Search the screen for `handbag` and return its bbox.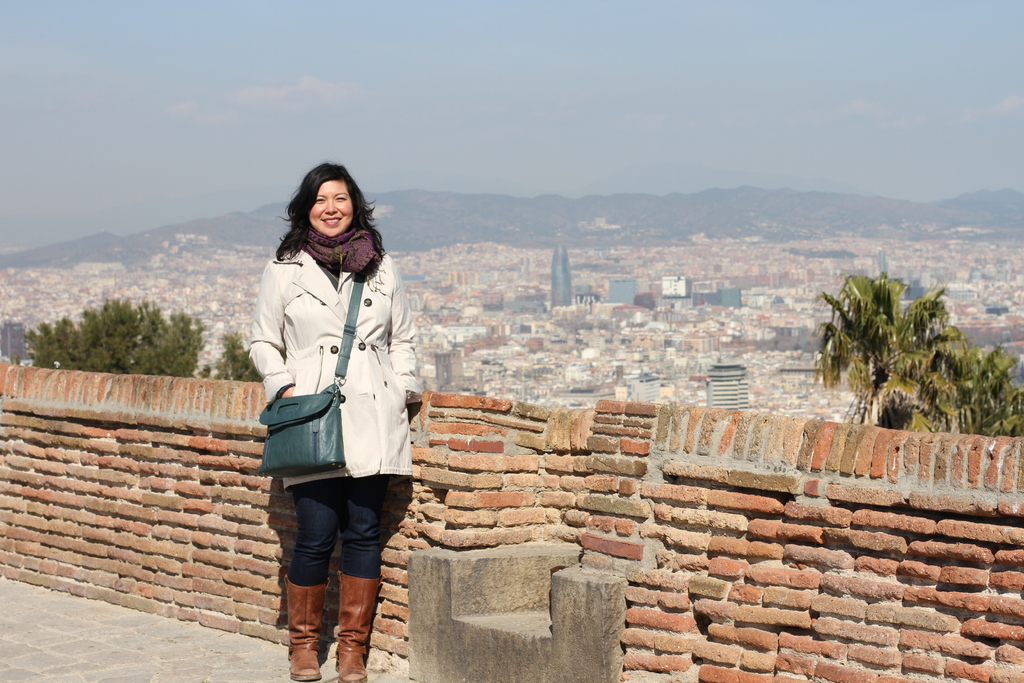
Found: detection(261, 275, 363, 481).
